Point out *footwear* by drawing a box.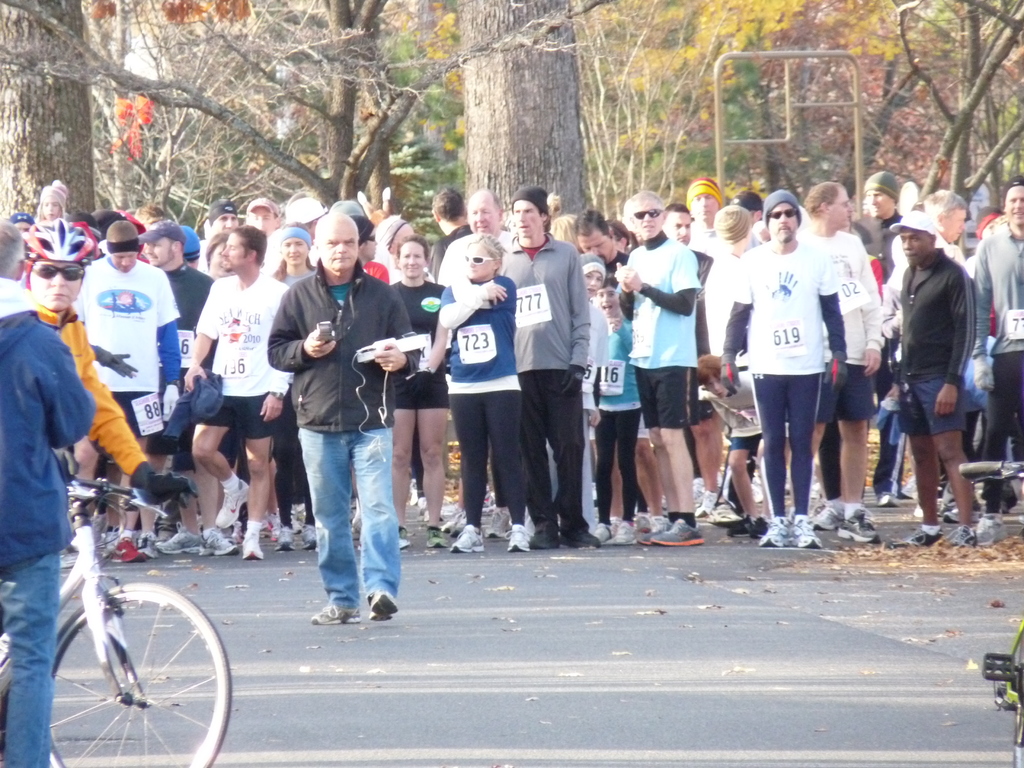
x1=946 y1=507 x2=961 y2=522.
